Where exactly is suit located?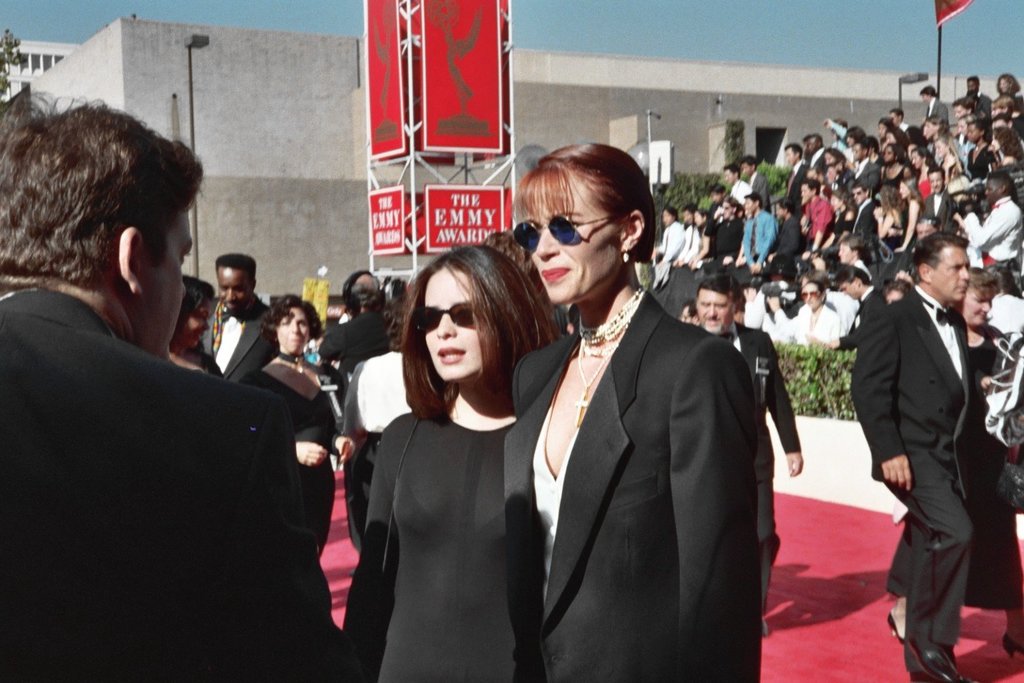
Its bounding box is pyautogui.locateOnScreen(748, 173, 769, 212).
